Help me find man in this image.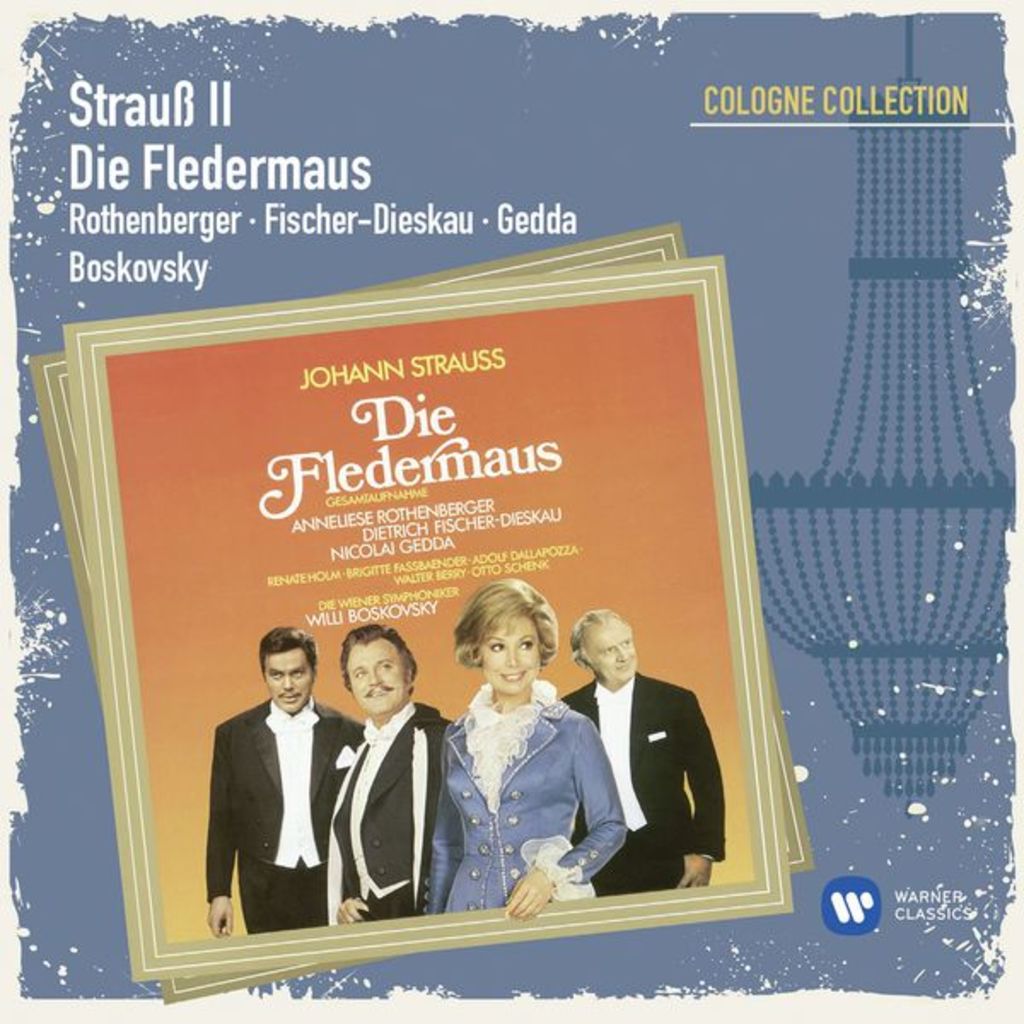
Found it: [323, 616, 444, 932].
